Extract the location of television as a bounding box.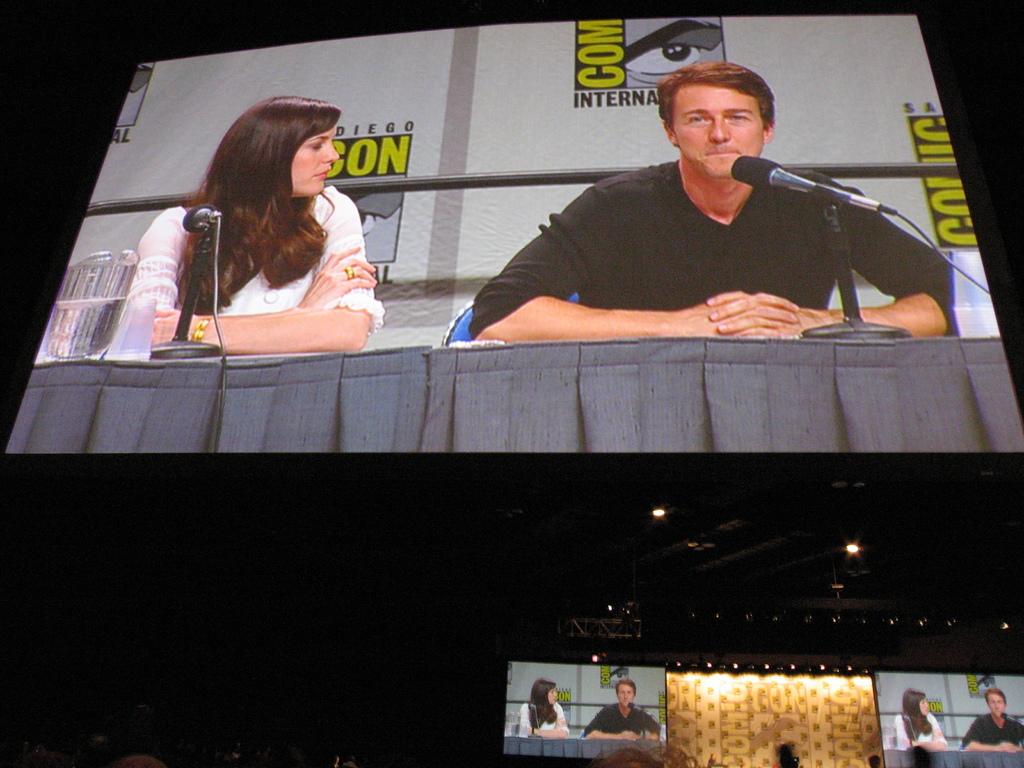
<region>868, 672, 1023, 767</region>.
